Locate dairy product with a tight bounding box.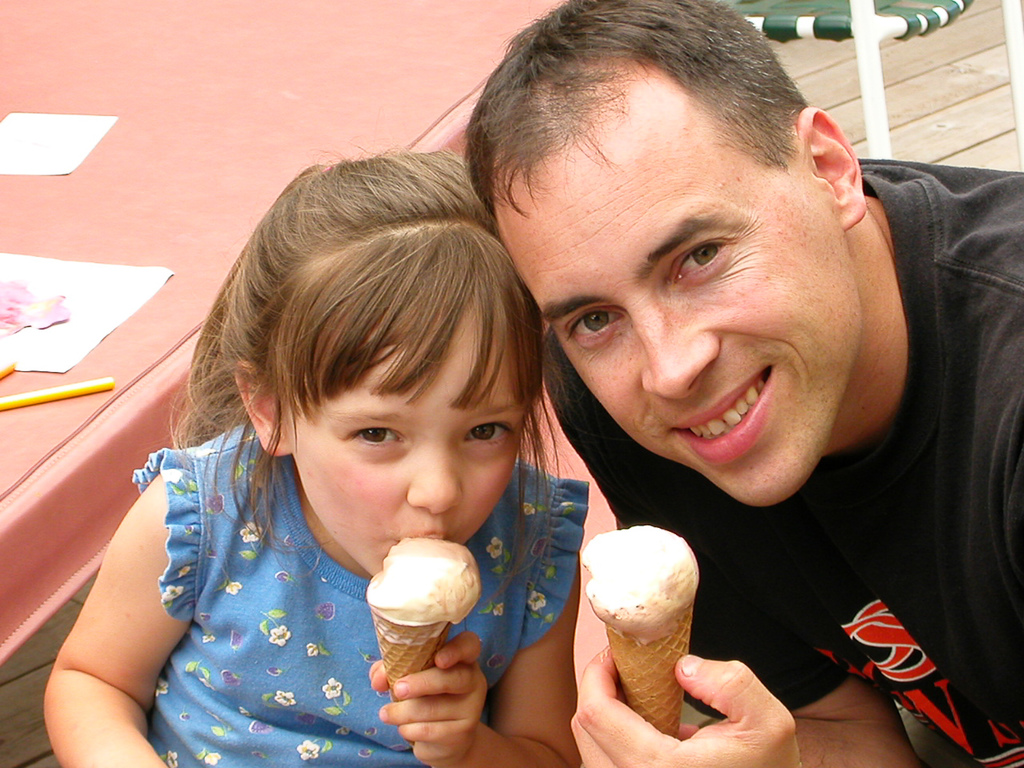
(left=367, top=538, right=485, bottom=623).
